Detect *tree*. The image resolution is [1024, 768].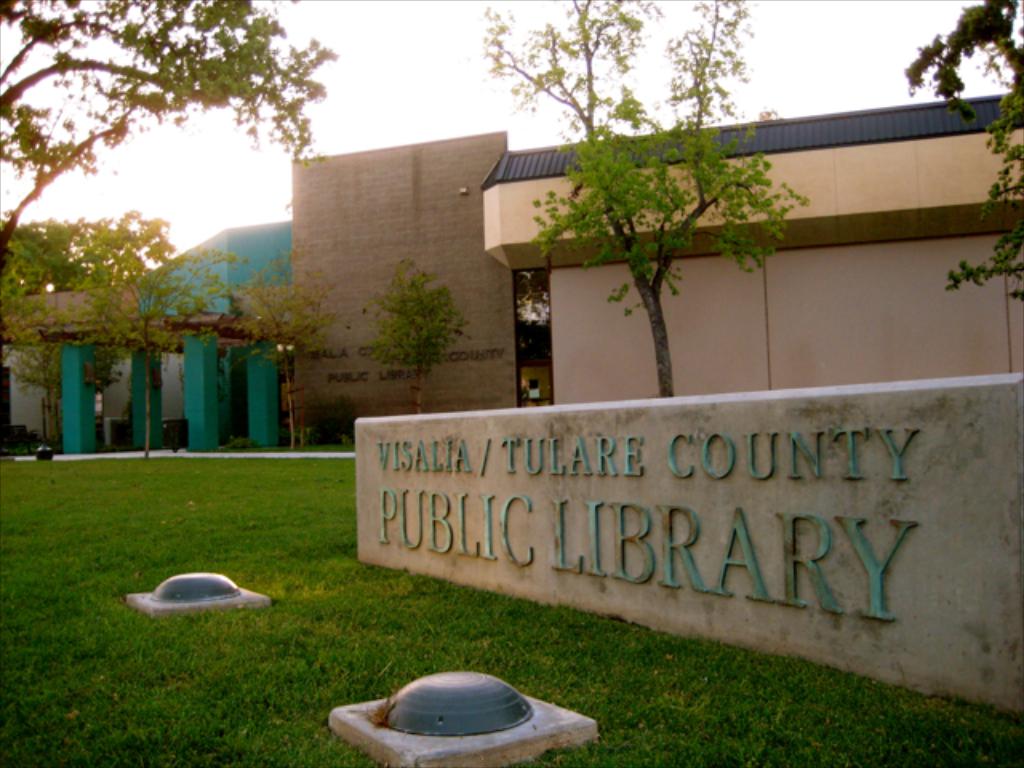
[left=2, top=277, right=86, bottom=456].
